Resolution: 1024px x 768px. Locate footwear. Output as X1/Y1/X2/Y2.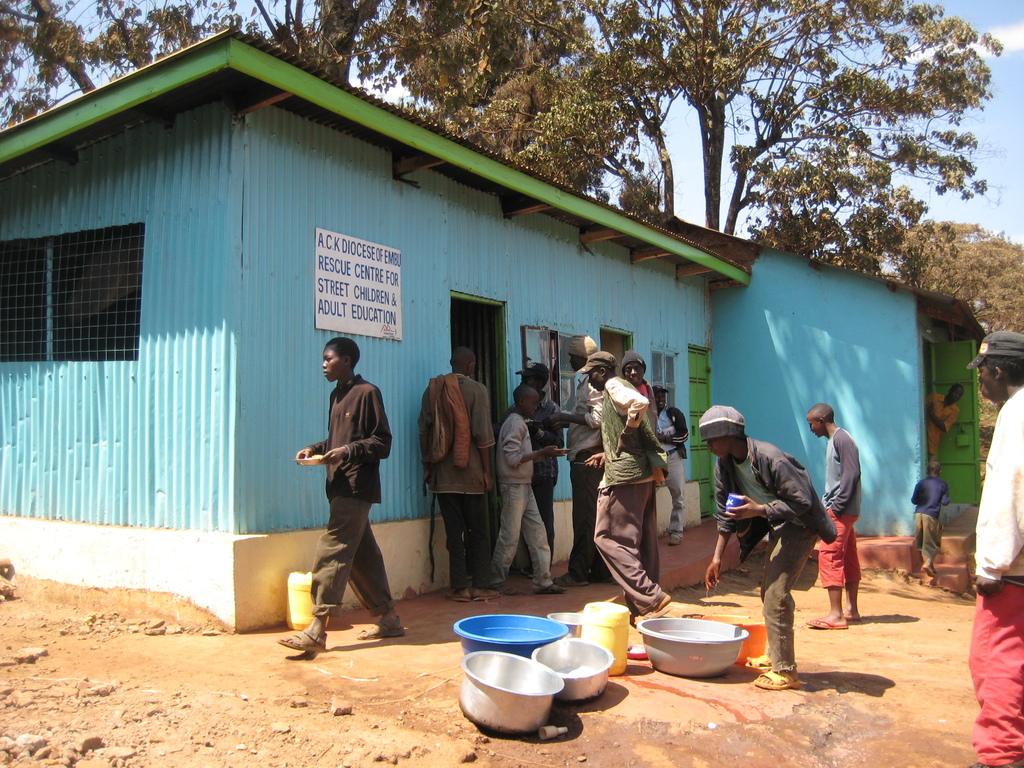
844/611/860/620.
